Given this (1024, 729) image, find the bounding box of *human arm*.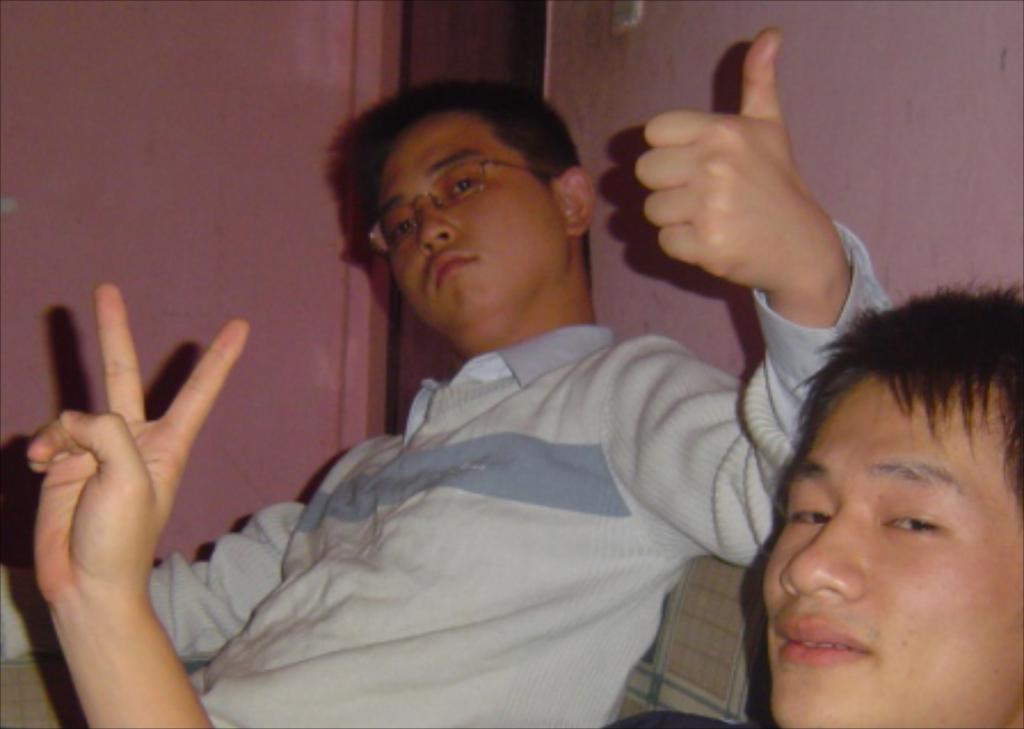
(0,500,320,660).
